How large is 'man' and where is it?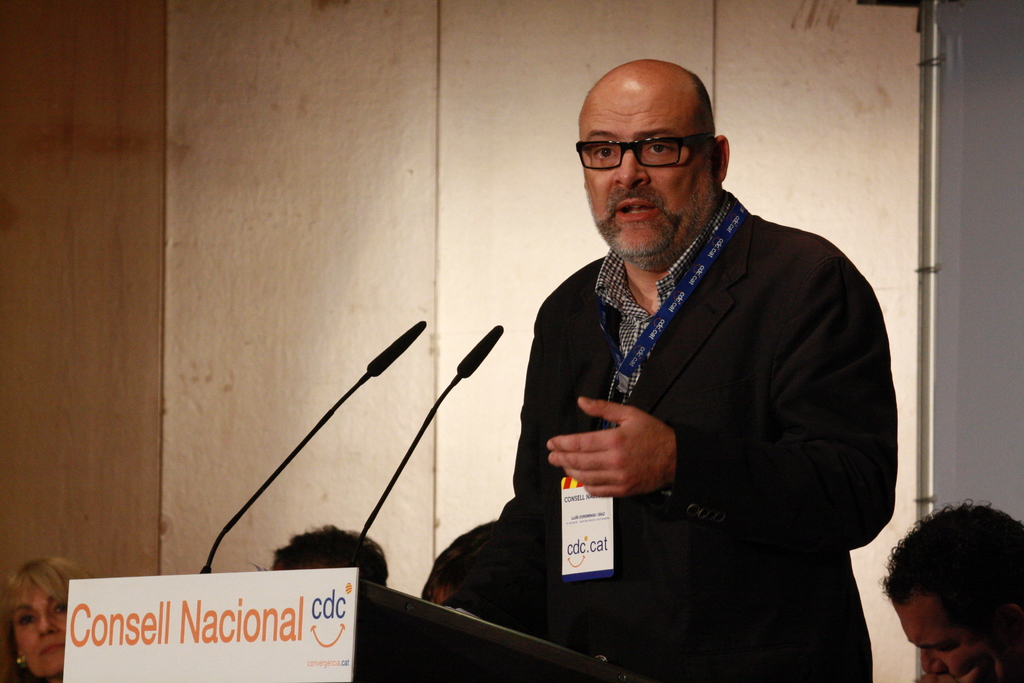
Bounding box: [885,493,1023,682].
